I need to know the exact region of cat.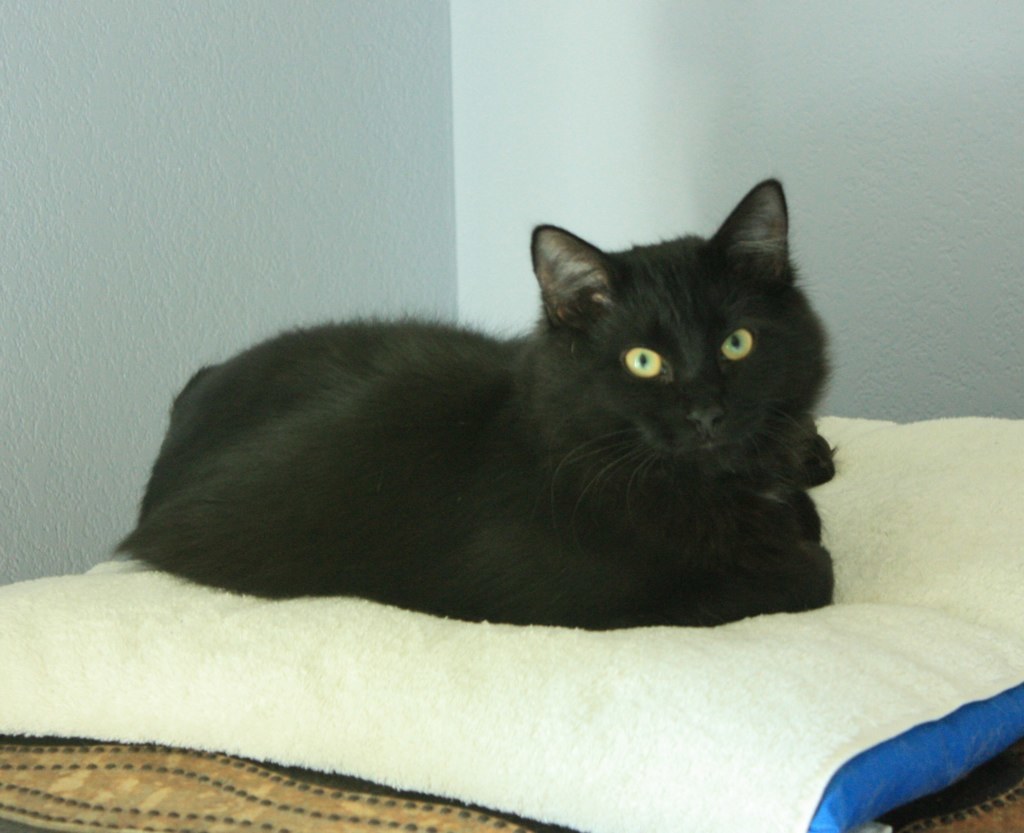
Region: bbox=(116, 179, 841, 625).
